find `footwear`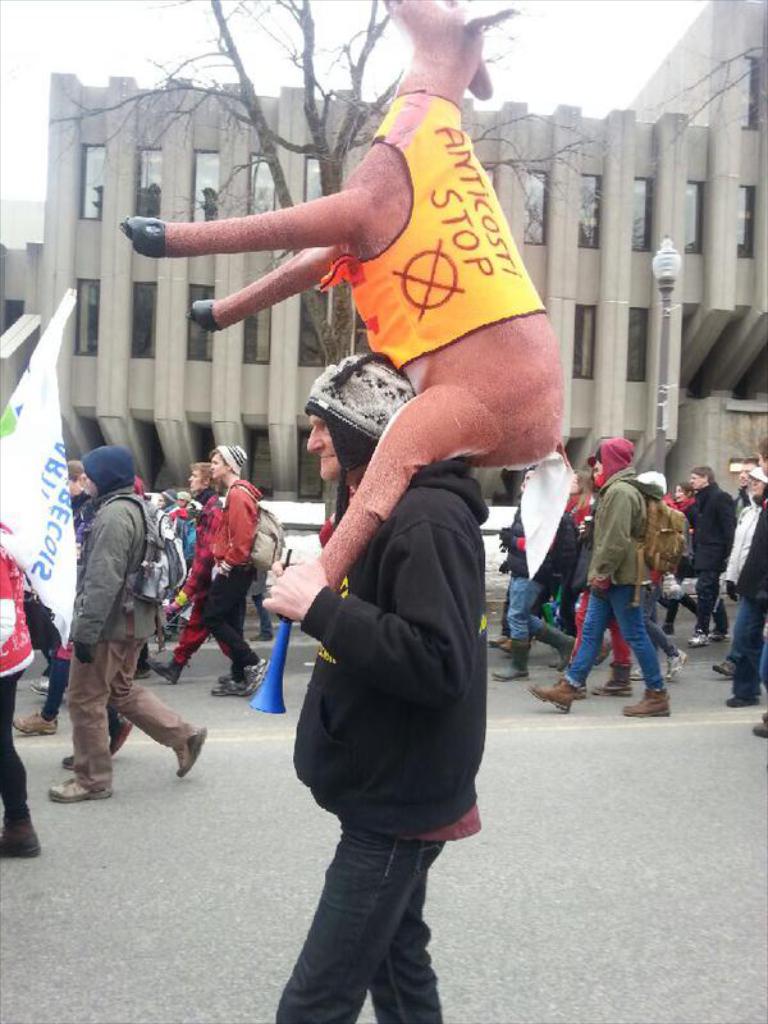
{"x1": 109, "y1": 713, "x2": 132, "y2": 753}
